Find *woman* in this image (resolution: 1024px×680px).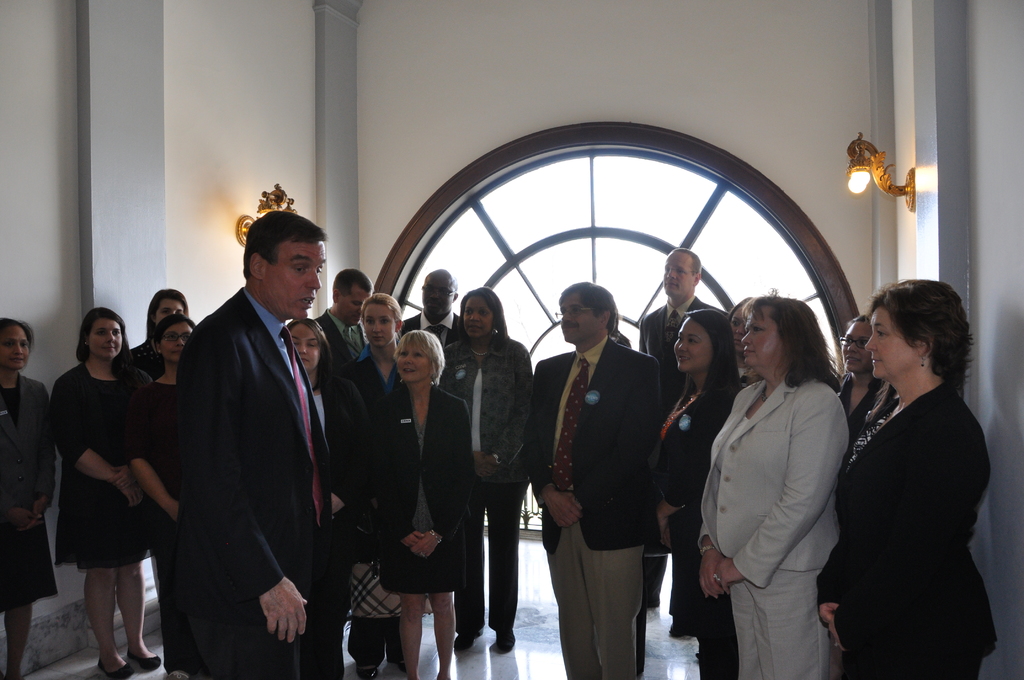
[445, 284, 535, 651].
